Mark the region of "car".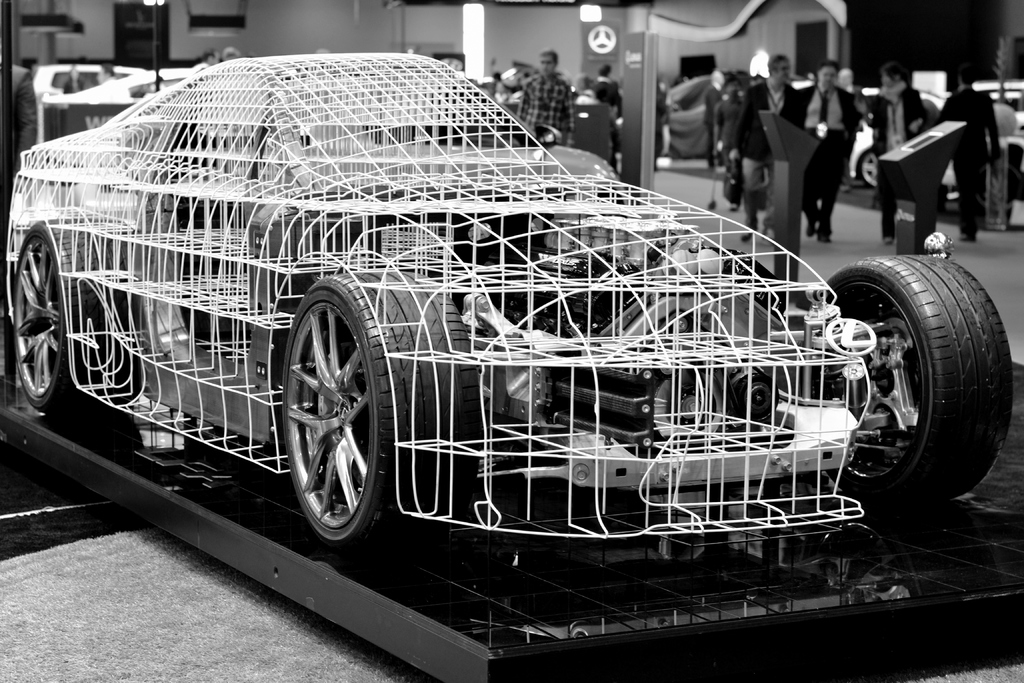
Region: left=34, top=60, right=151, bottom=108.
